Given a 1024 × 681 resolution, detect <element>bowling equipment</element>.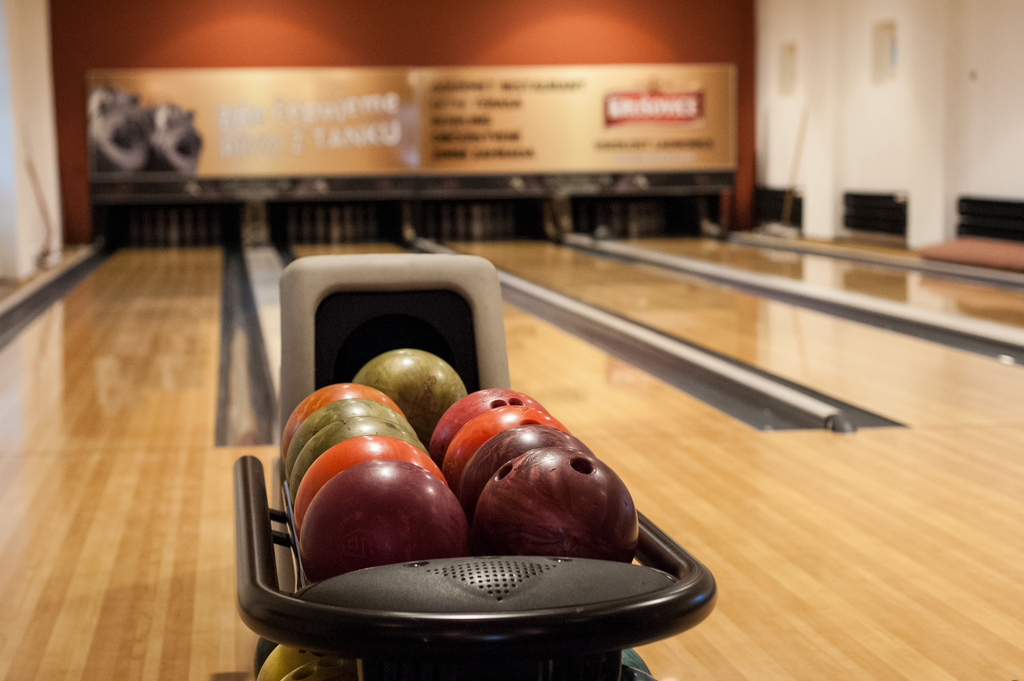
123,199,228,250.
